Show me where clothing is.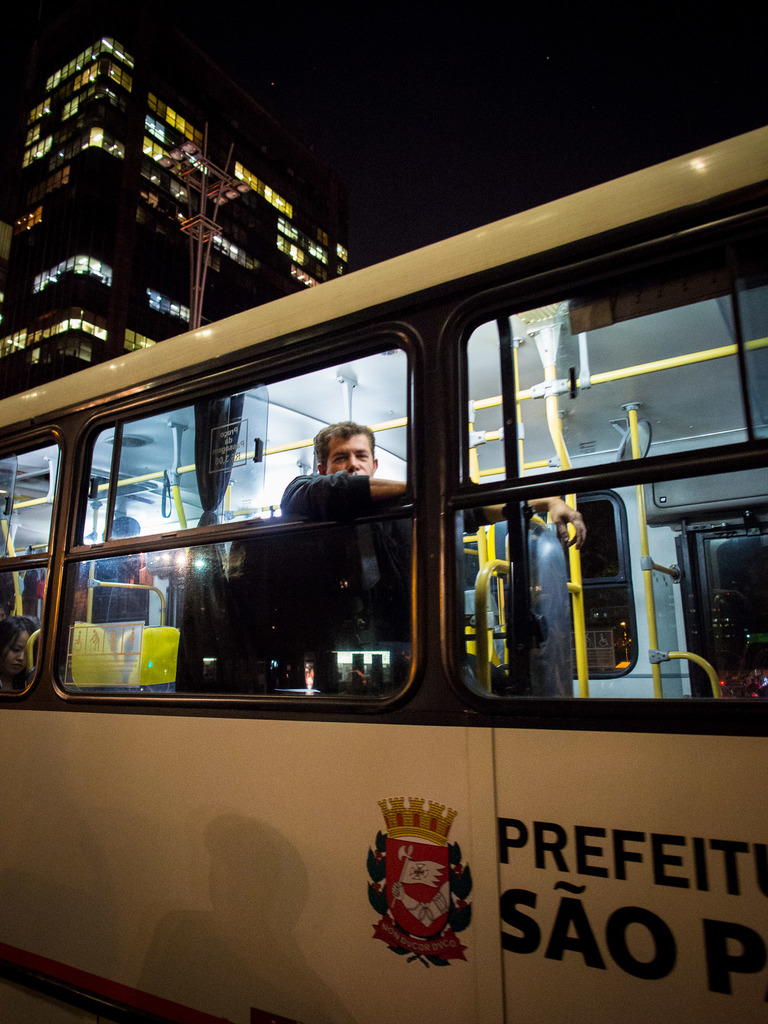
clothing is at BBox(91, 554, 150, 625).
